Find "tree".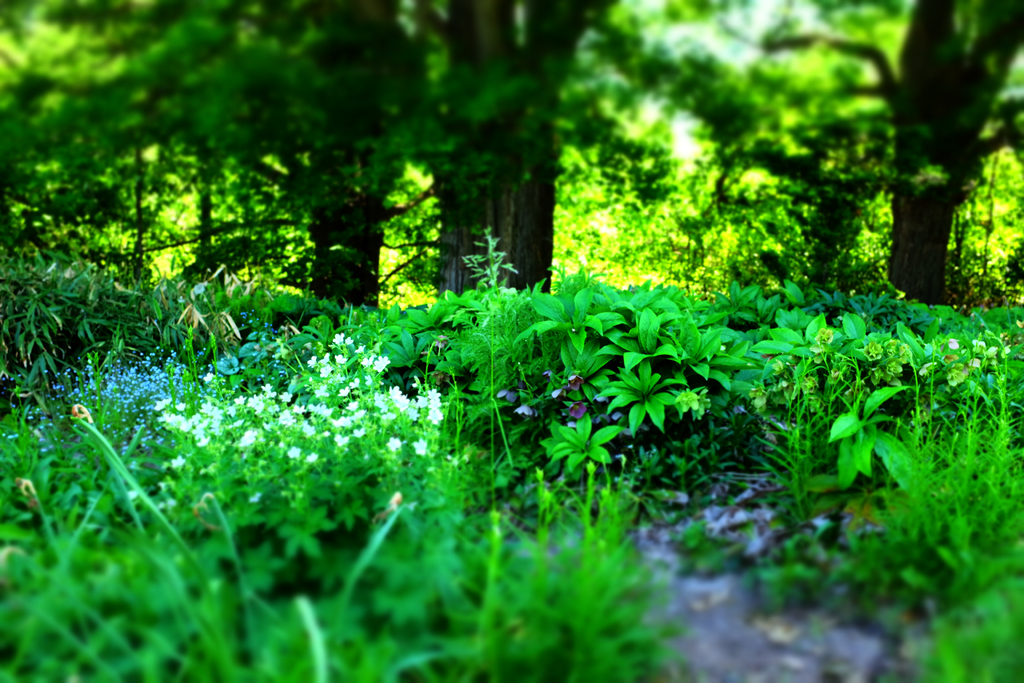
407:0:629:304.
